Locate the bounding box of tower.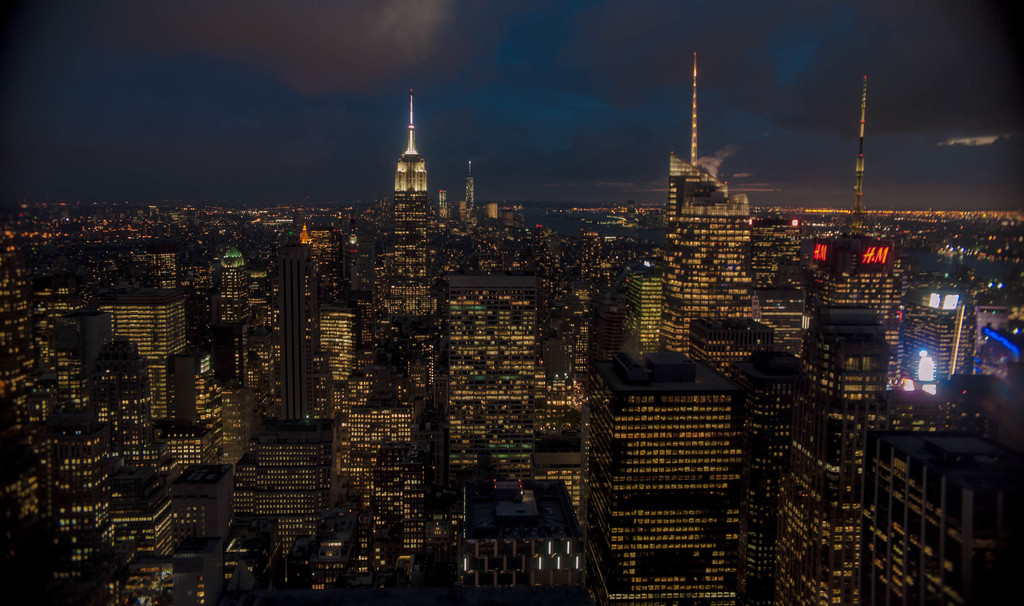
Bounding box: bbox=(33, 280, 76, 339).
